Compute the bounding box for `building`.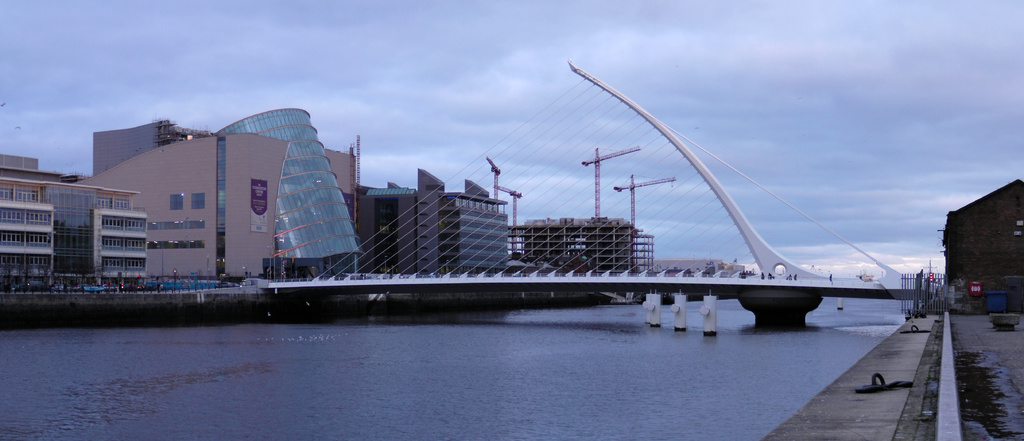
{"x1": 944, "y1": 175, "x2": 1023, "y2": 306}.
